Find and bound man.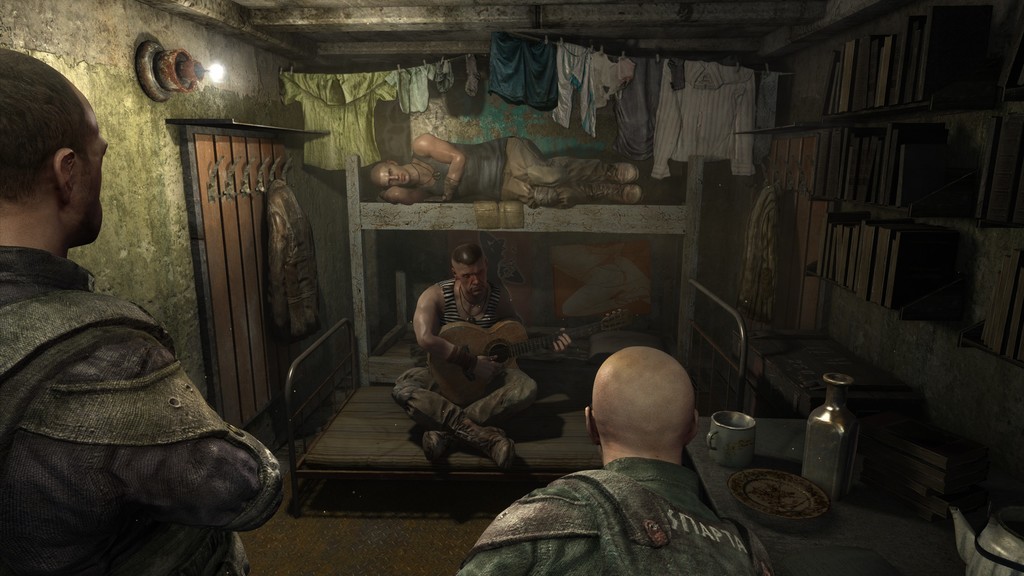
Bound: region(470, 324, 780, 562).
